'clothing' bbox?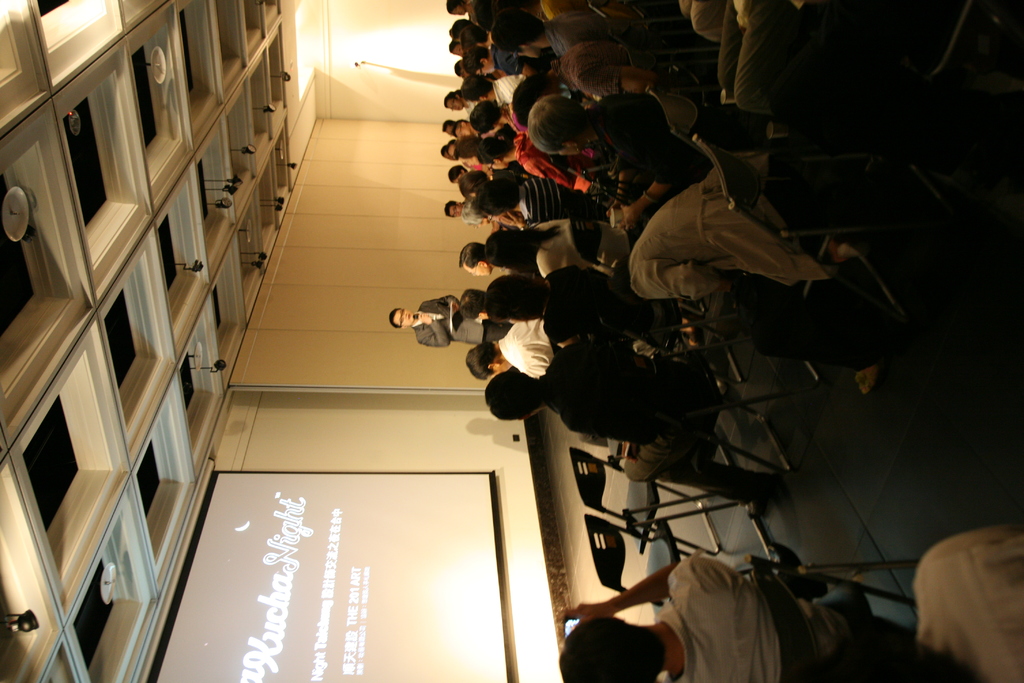
(x1=671, y1=545, x2=810, y2=682)
